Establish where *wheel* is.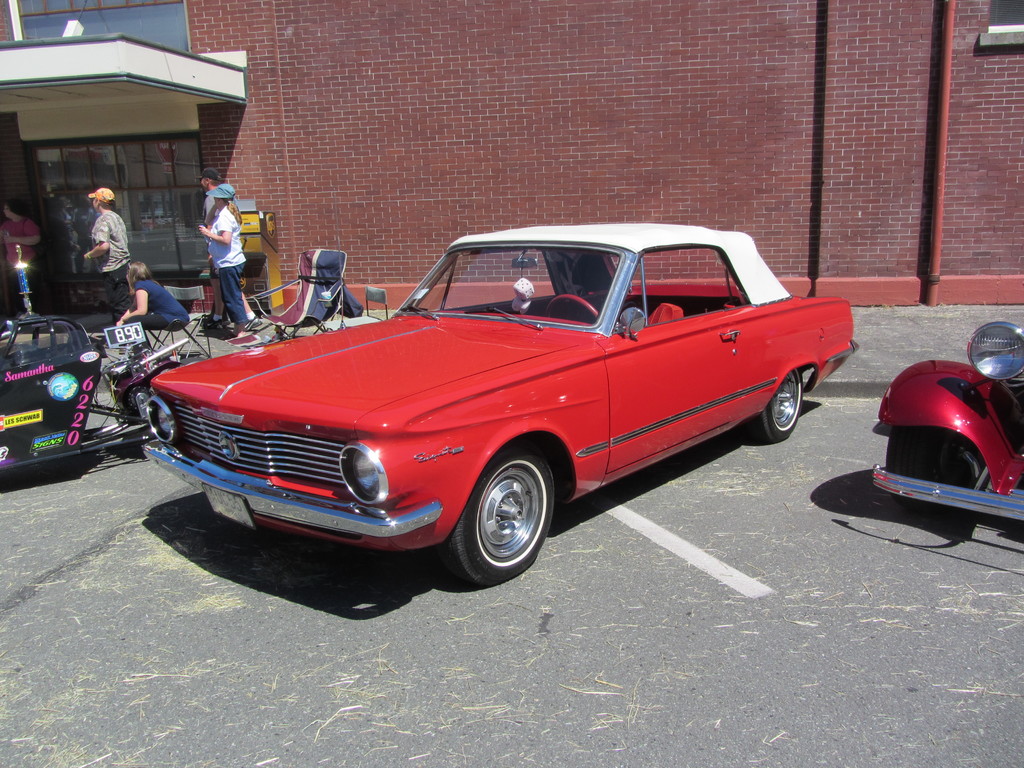
Established at detection(883, 424, 946, 512).
